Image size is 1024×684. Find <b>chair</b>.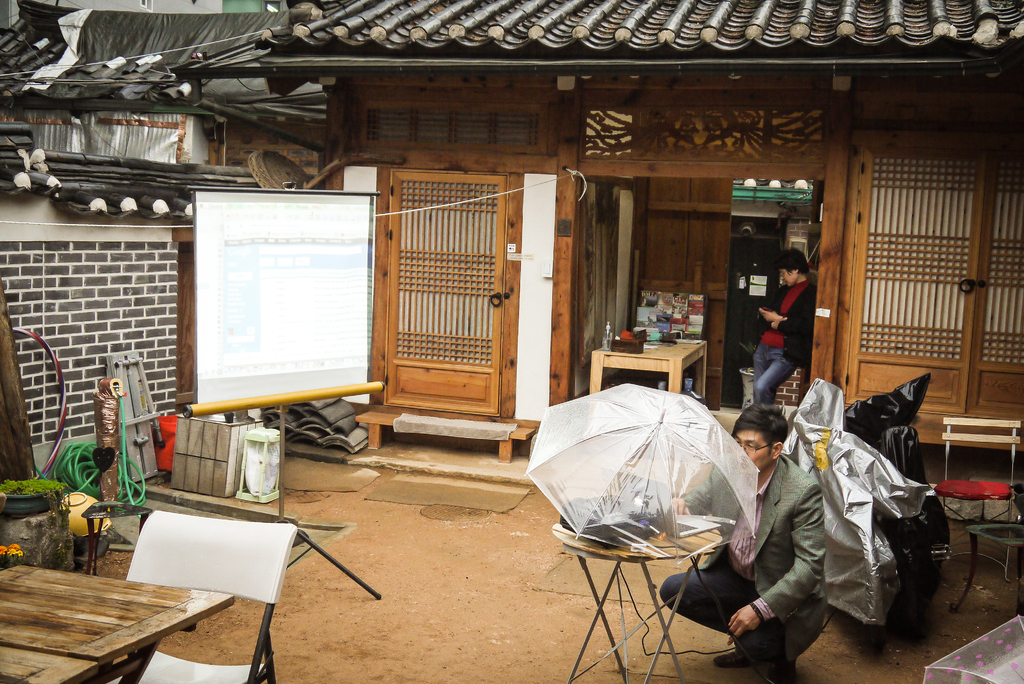
(932, 412, 1023, 583).
